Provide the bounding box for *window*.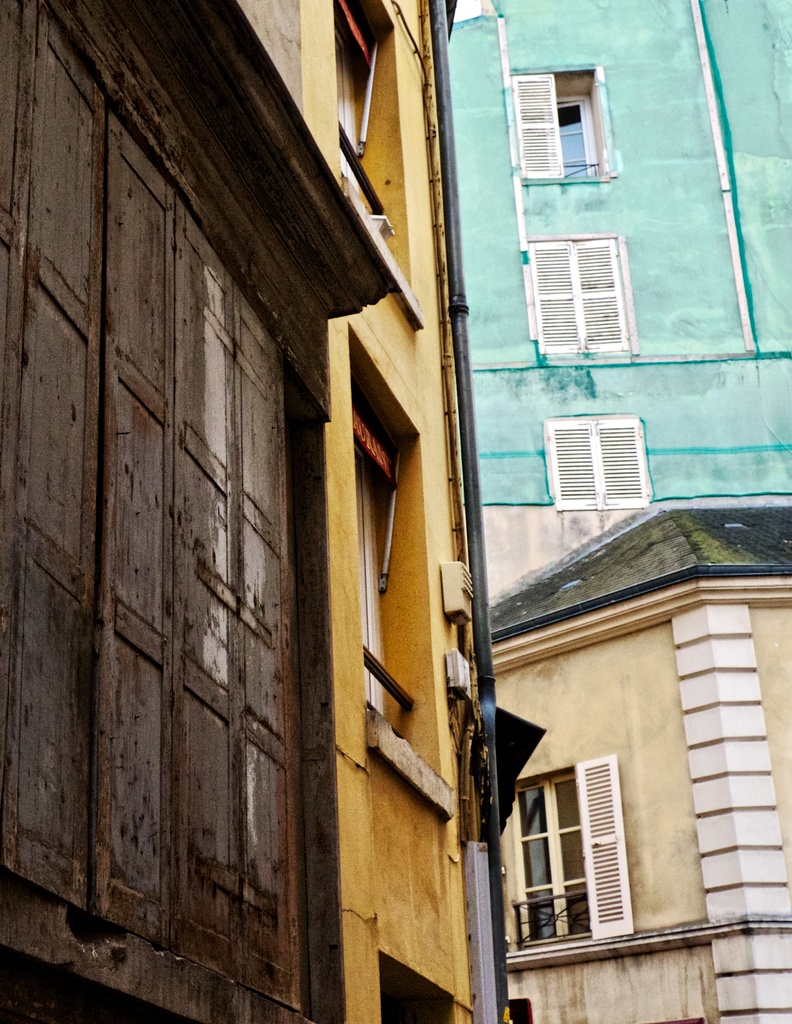
[x1=523, y1=236, x2=639, y2=359].
